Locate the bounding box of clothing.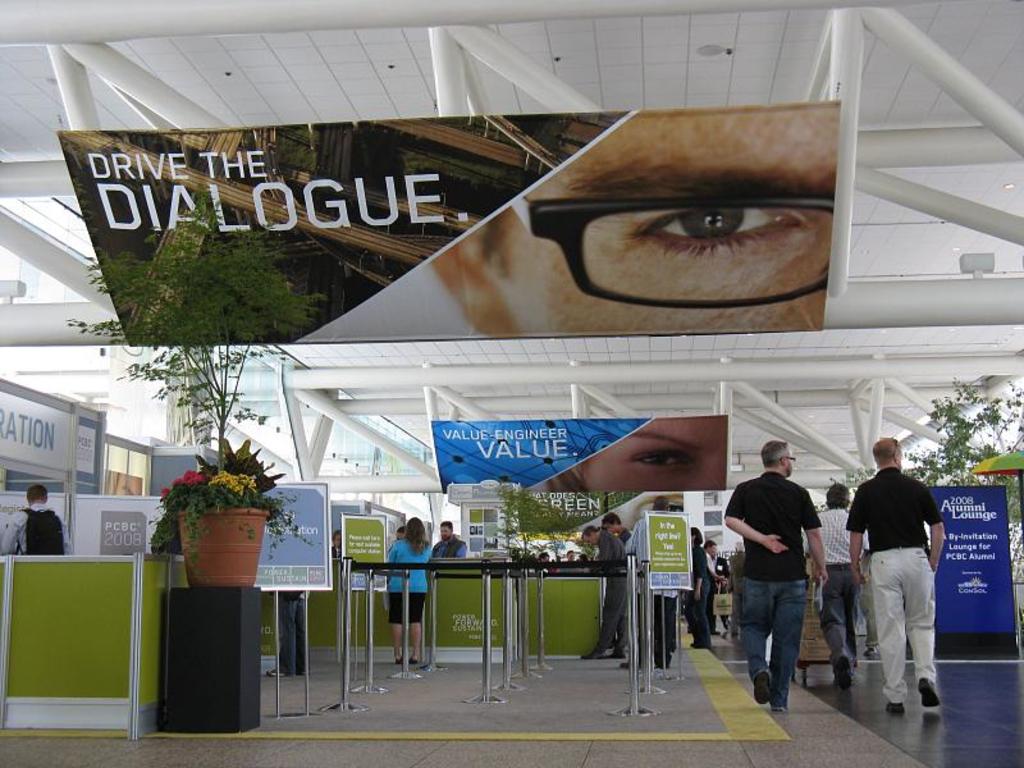
Bounding box: detection(392, 588, 429, 621).
